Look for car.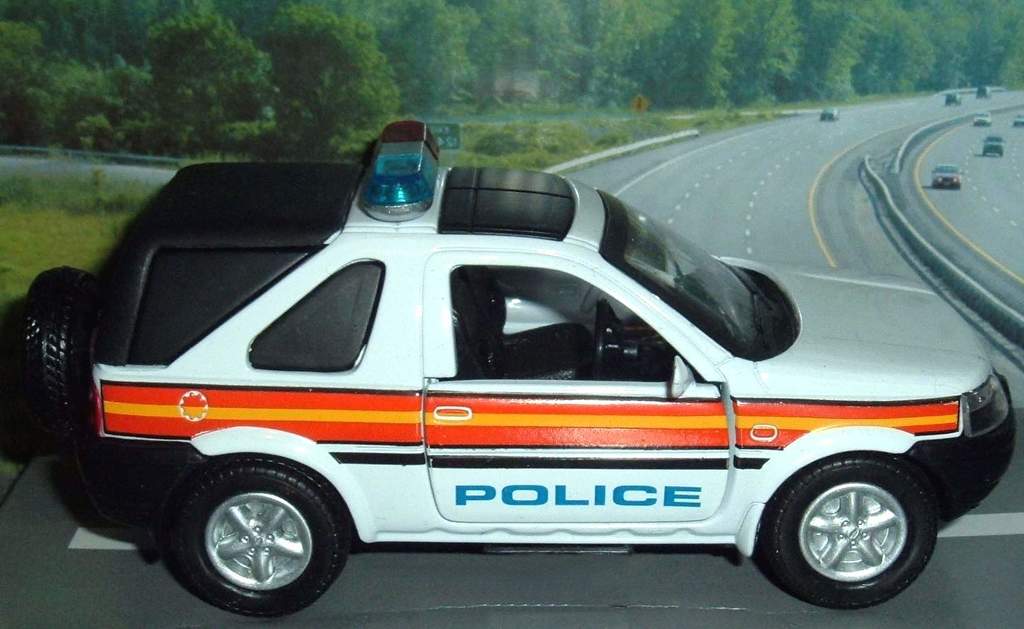
Found: region(933, 166, 963, 192).
